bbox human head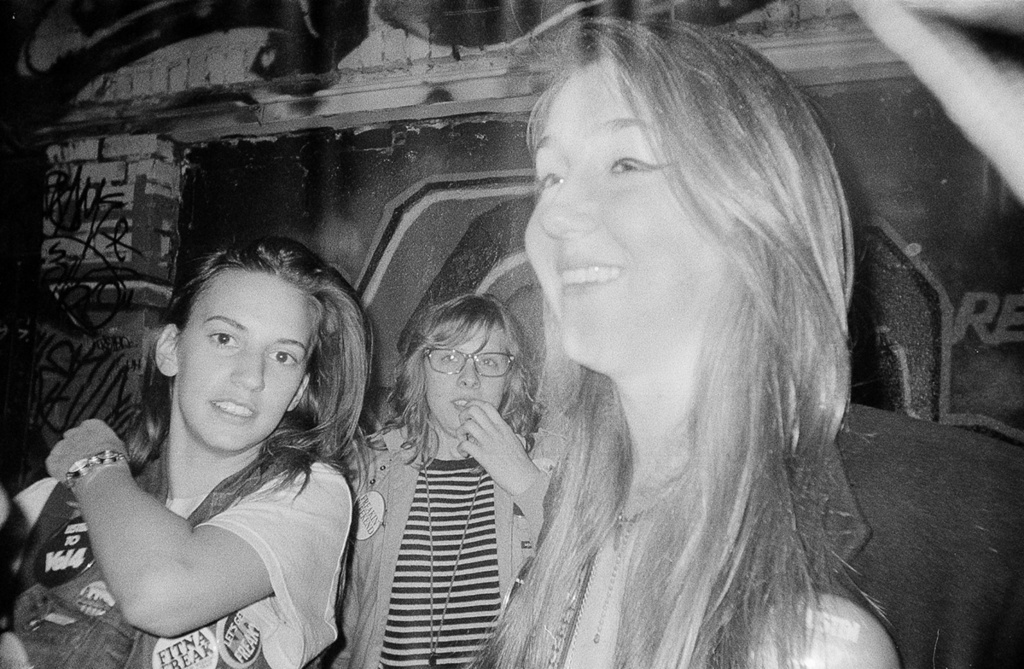
[left=457, top=0, right=855, bottom=668]
